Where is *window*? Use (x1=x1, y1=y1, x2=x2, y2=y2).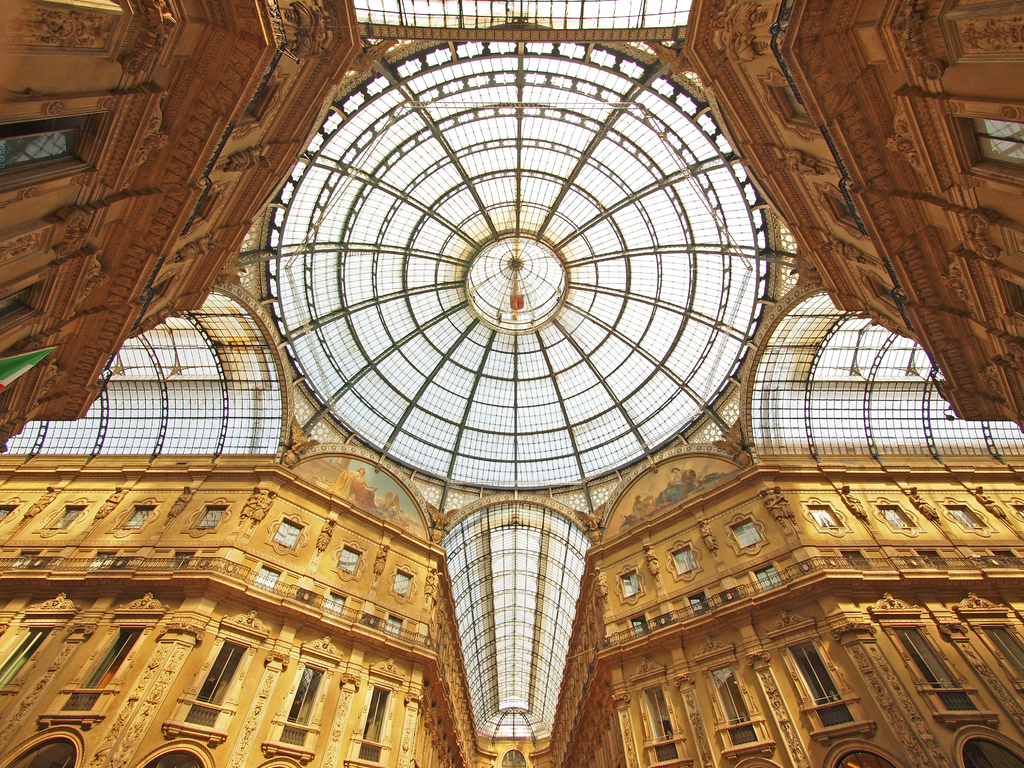
(x1=891, y1=625, x2=974, y2=715).
